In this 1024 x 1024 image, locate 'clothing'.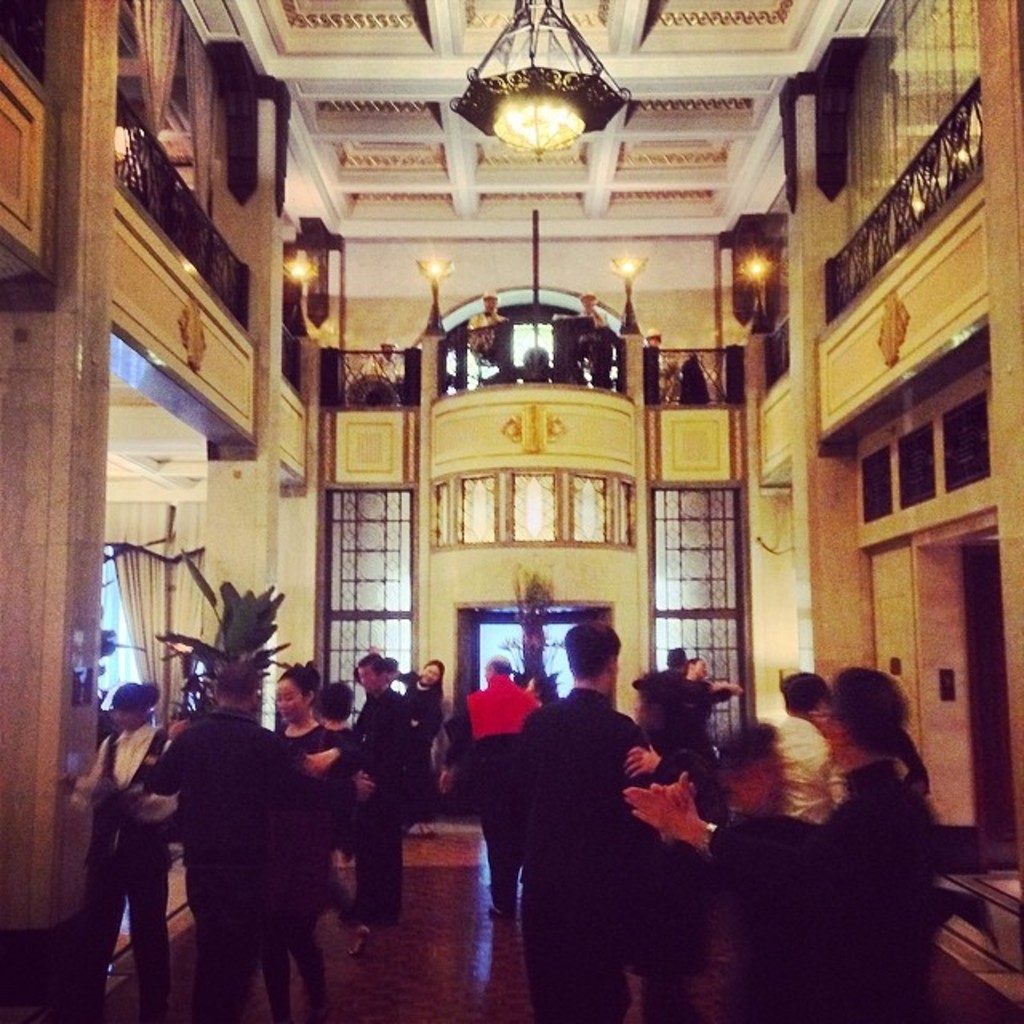
Bounding box: box=[638, 650, 717, 739].
